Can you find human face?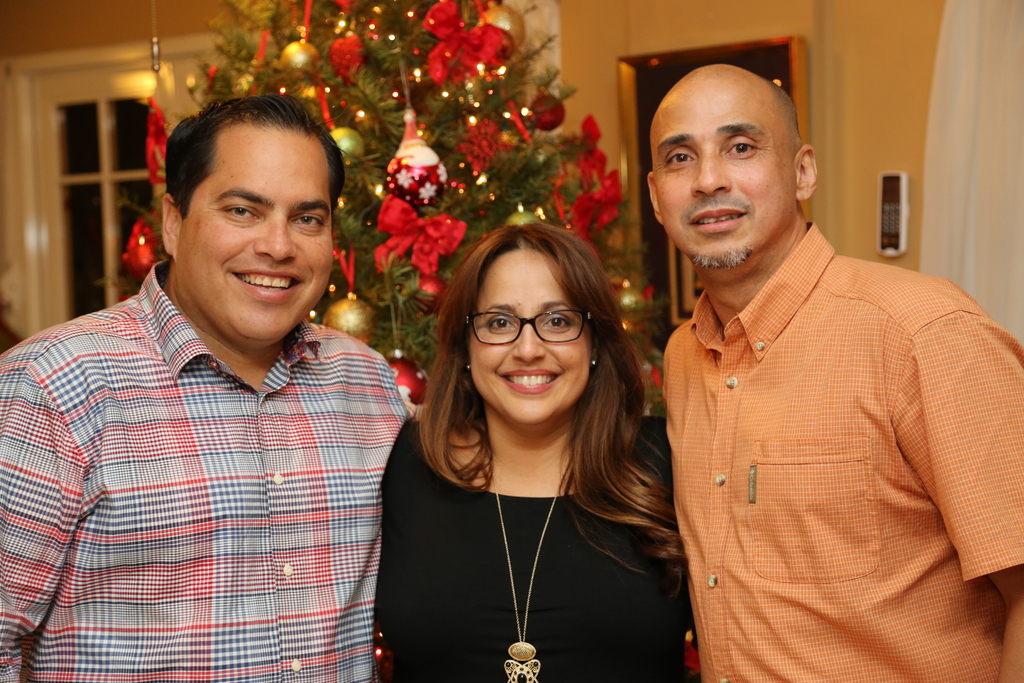
Yes, bounding box: 156/107/332/337.
